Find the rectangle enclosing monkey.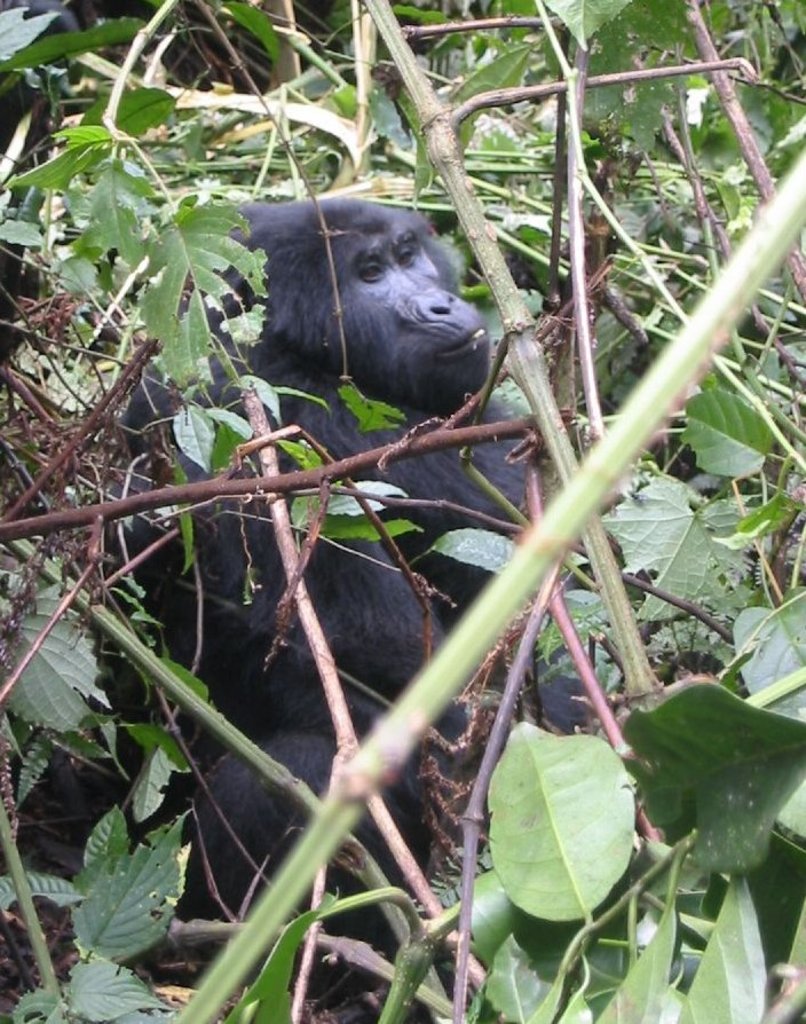
detection(98, 196, 543, 990).
